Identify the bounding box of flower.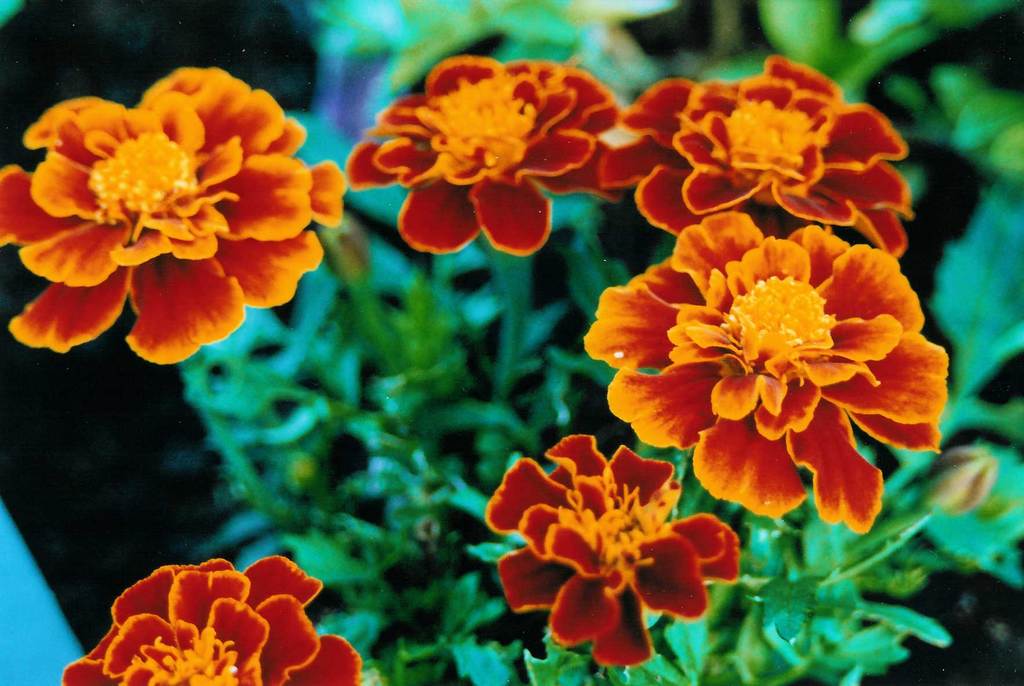
box=[349, 54, 616, 248].
